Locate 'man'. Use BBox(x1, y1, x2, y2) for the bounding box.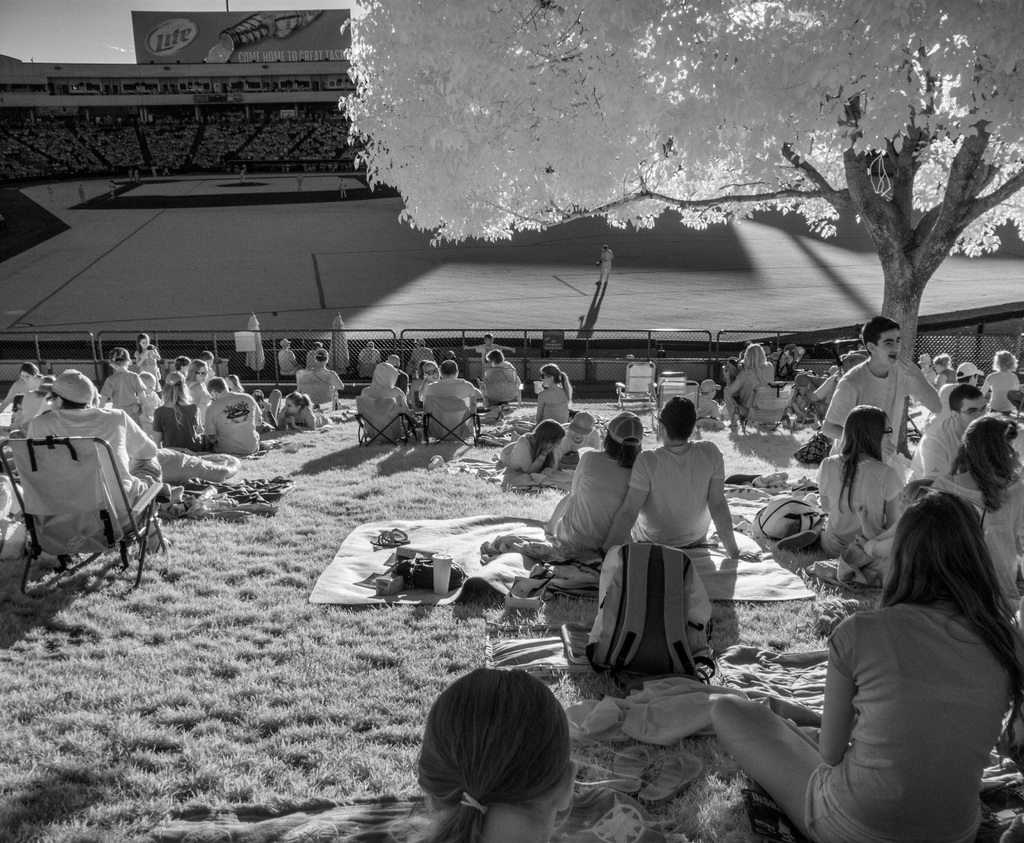
BBox(27, 366, 156, 528).
